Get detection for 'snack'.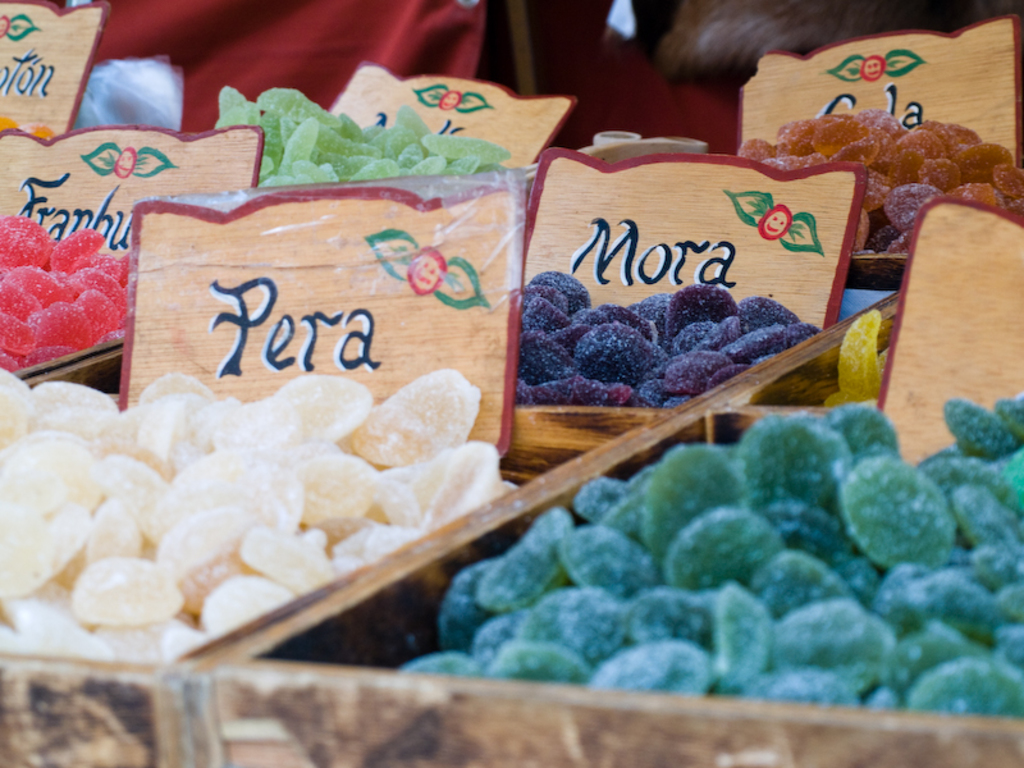
Detection: (left=0, top=205, right=138, bottom=362).
